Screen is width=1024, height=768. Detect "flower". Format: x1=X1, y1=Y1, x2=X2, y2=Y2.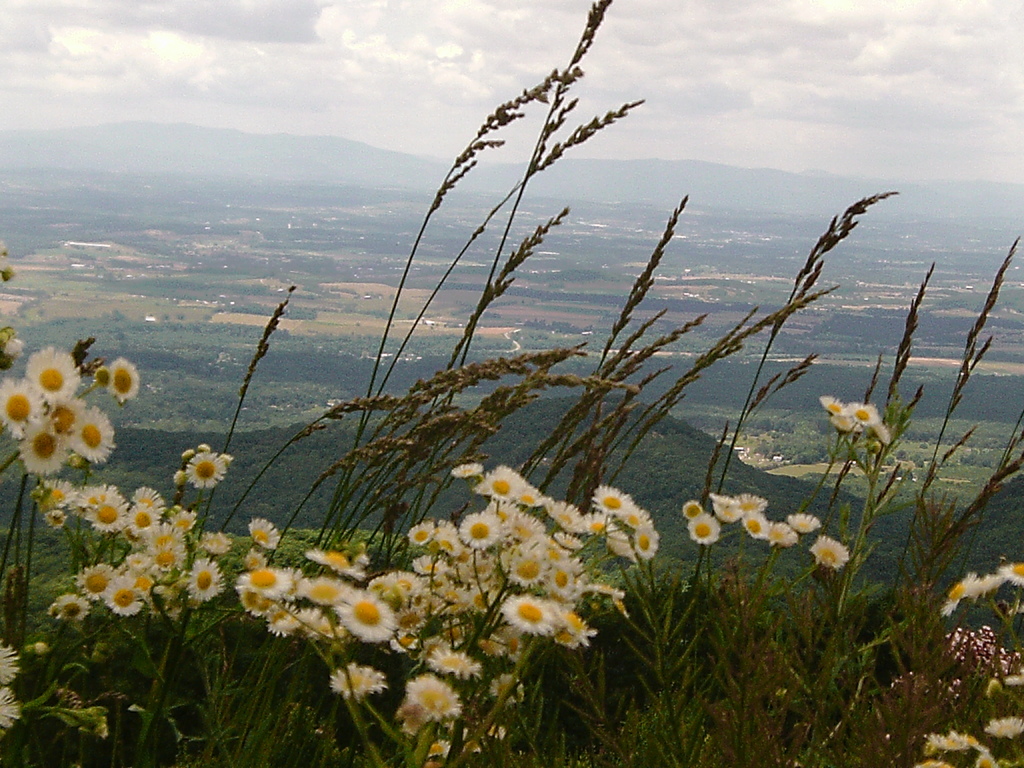
x1=916, y1=730, x2=1006, y2=767.
